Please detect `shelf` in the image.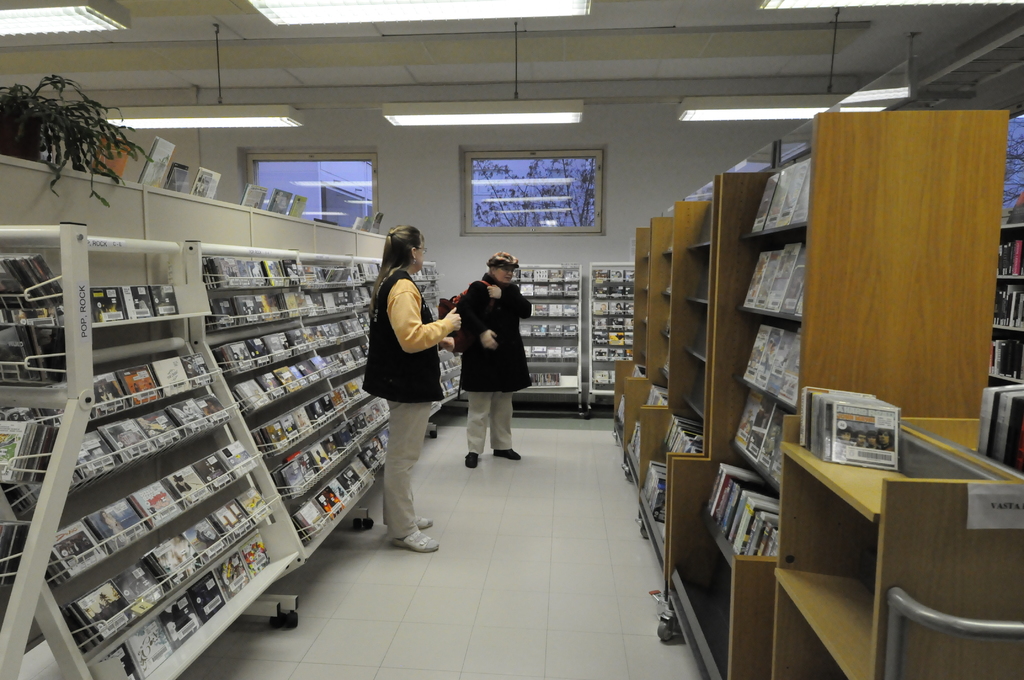
Rect(770, 438, 920, 679).
